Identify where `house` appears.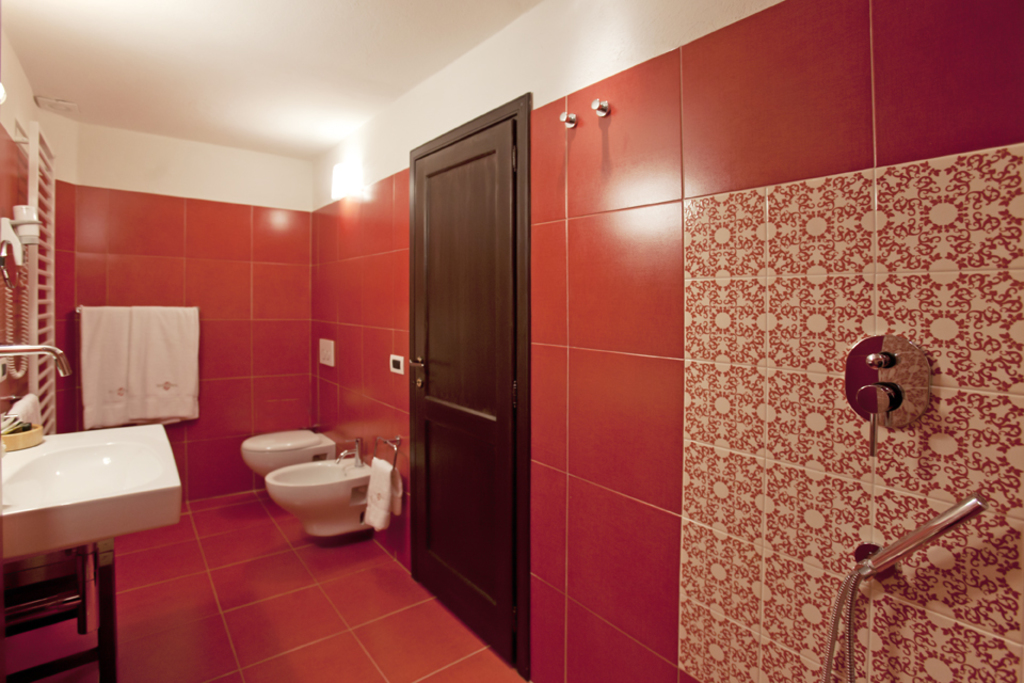
Appears at [0, 0, 1023, 682].
